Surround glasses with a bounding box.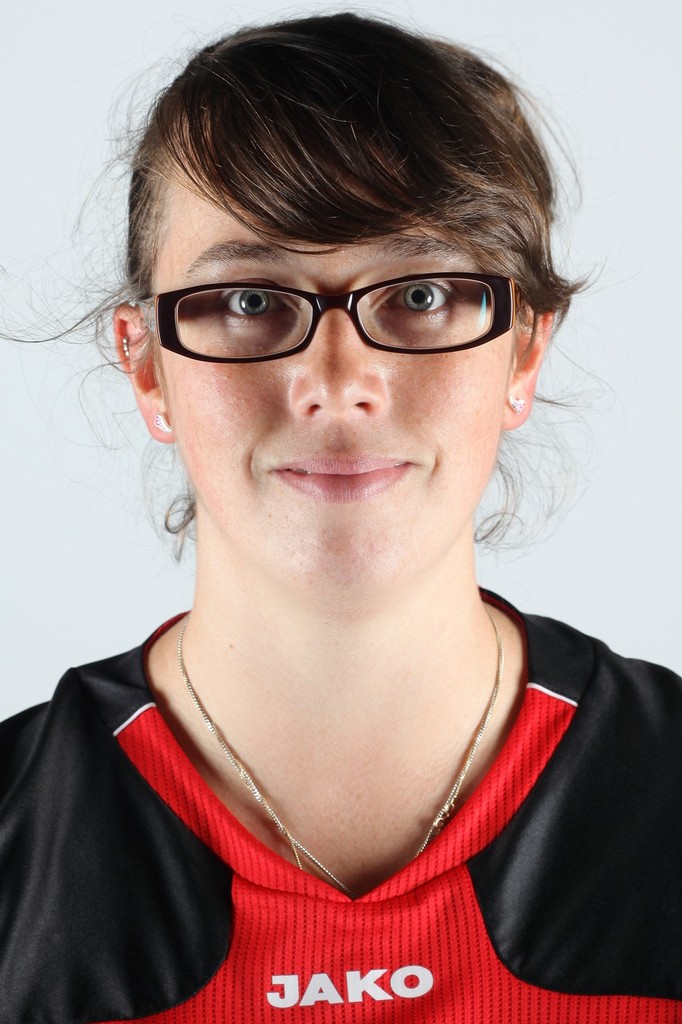
129, 246, 534, 371.
